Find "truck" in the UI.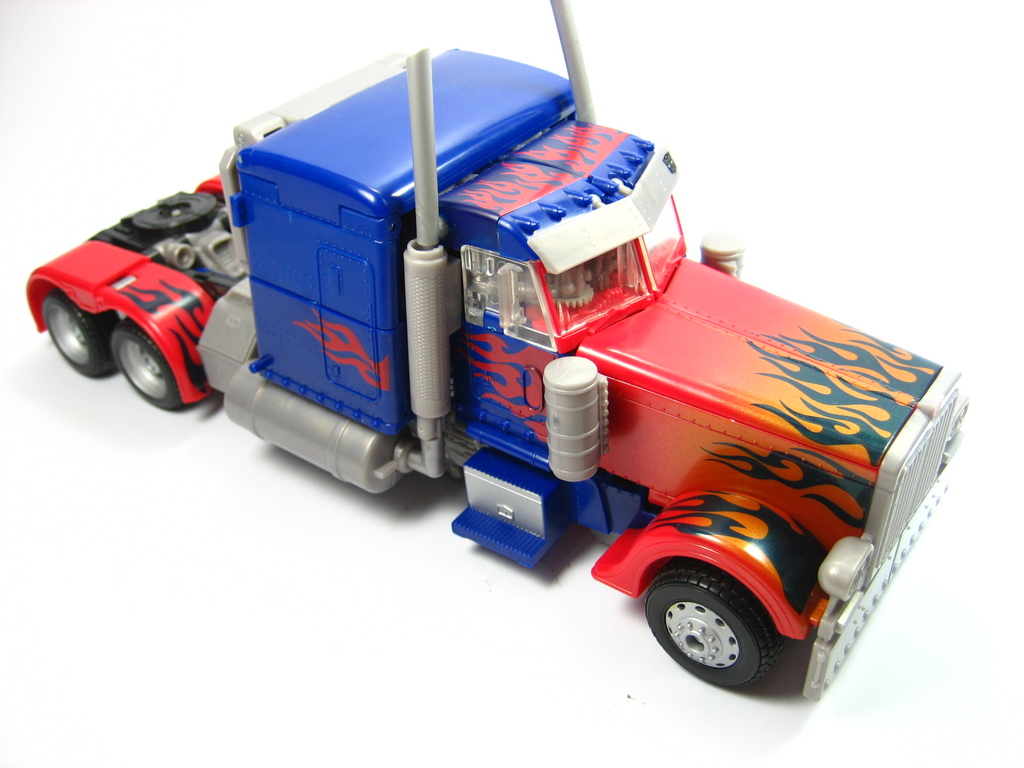
UI element at (left=24, top=0, right=981, bottom=705).
